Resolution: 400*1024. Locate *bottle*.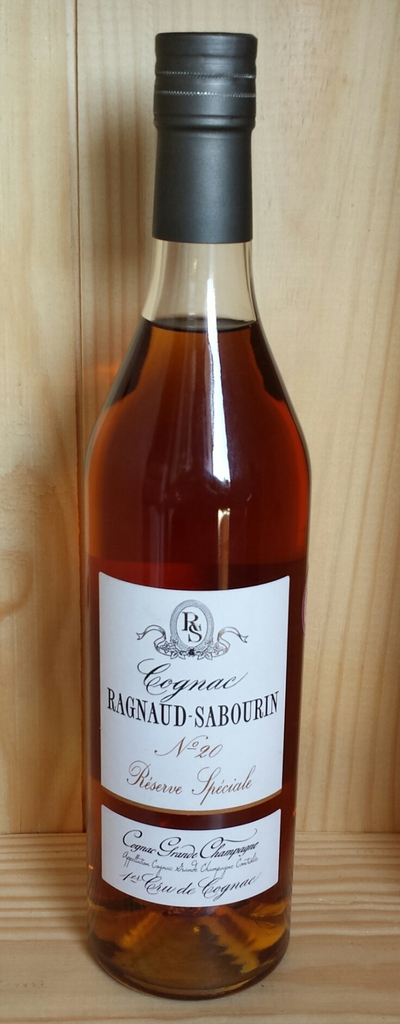
[85,31,314,1002].
